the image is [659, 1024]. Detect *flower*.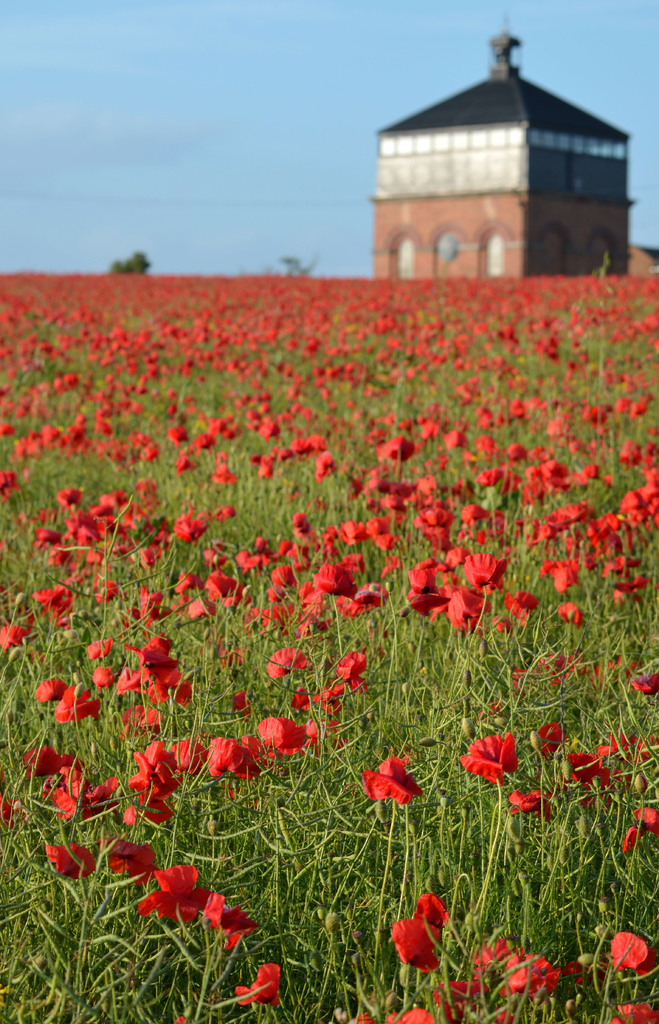
Detection: bbox=[361, 751, 420, 804].
